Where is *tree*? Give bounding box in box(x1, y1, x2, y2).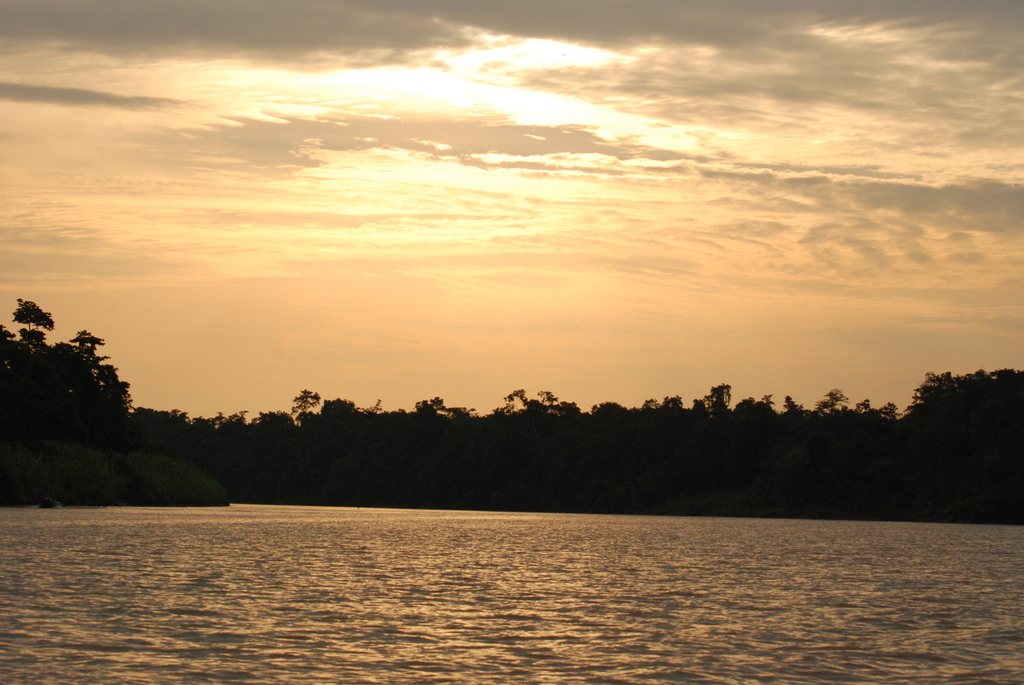
box(289, 386, 319, 416).
